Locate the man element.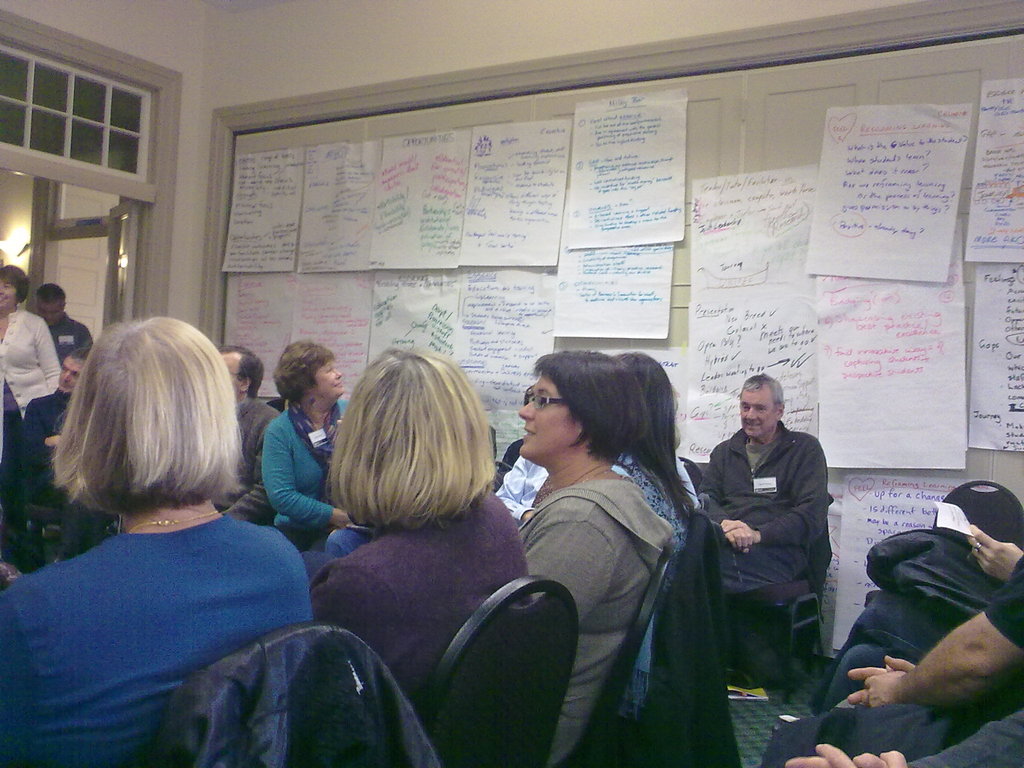
Element bbox: box(36, 283, 95, 360).
